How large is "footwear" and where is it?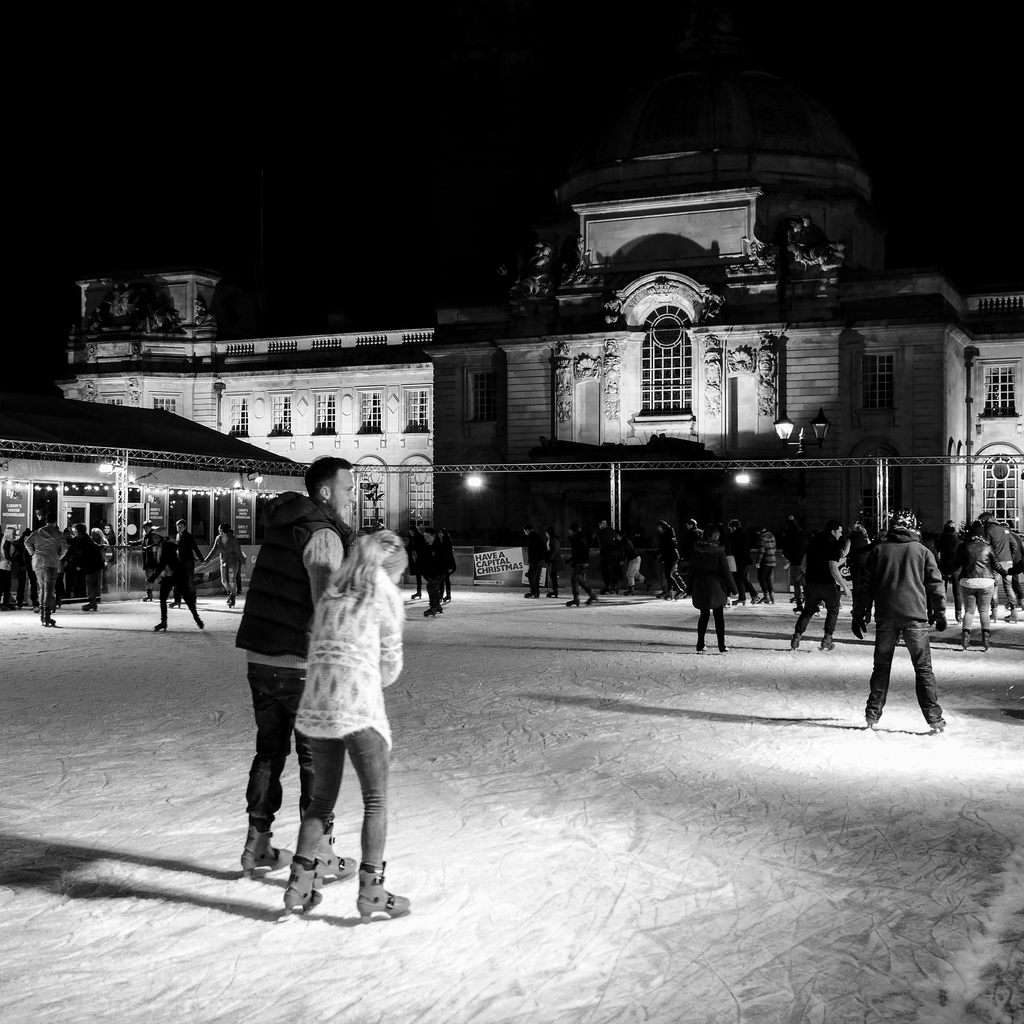
Bounding box: (left=273, top=826, right=326, bottom=918).
